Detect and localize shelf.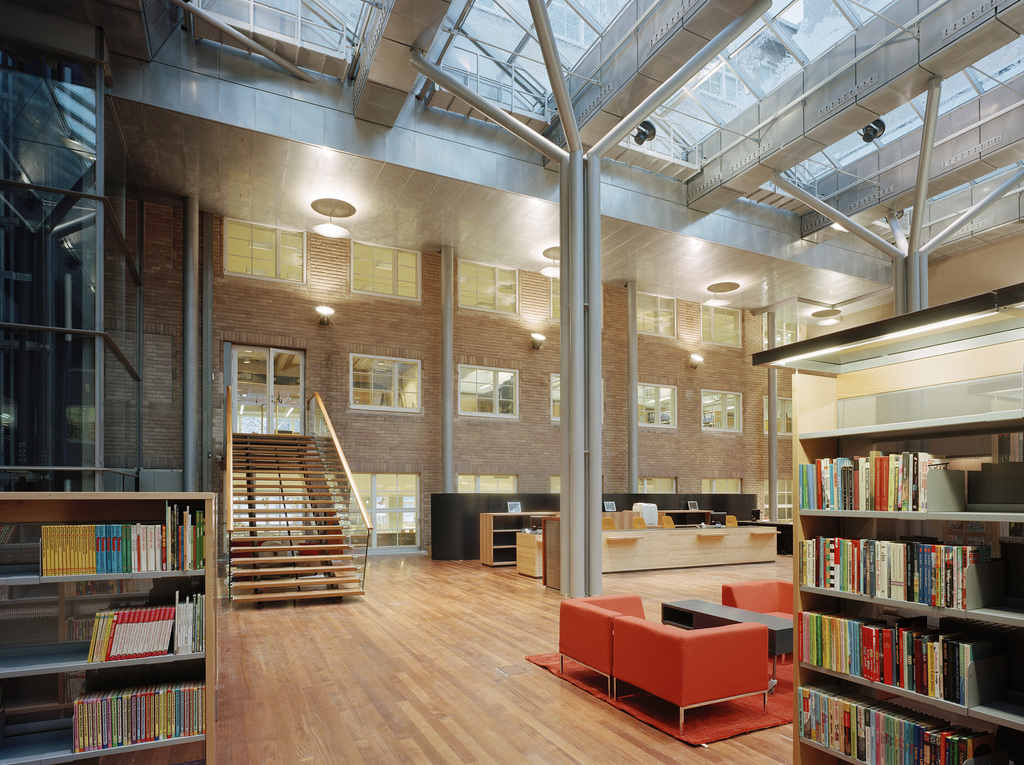
Localized at <region>787, 509, 1023, 621</region>.
